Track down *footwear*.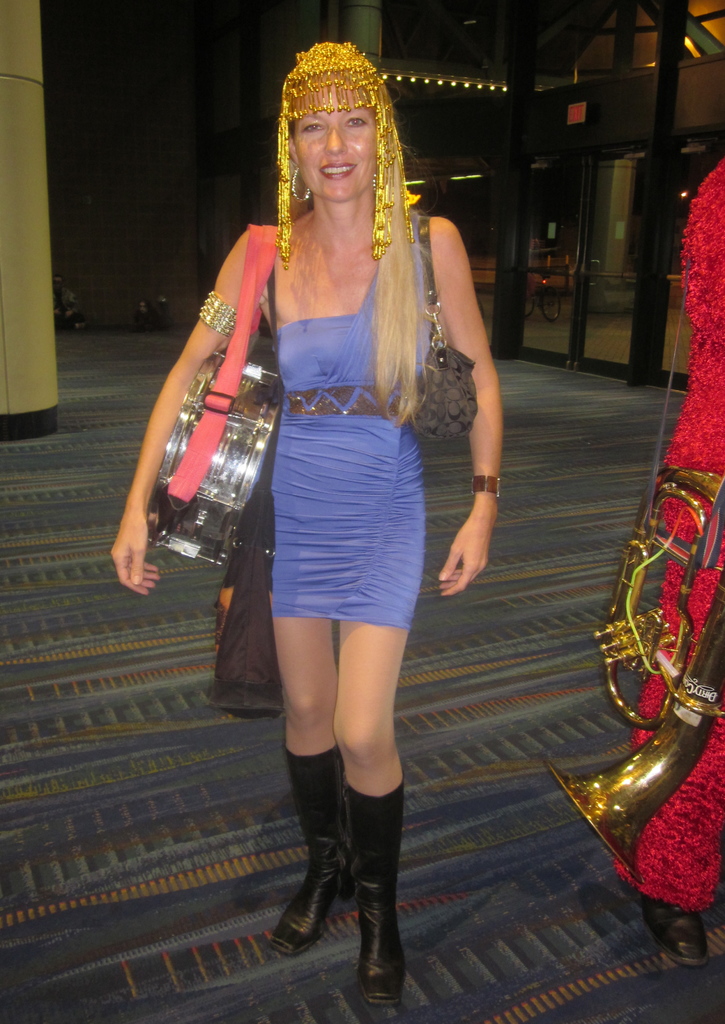
Tracked to <box>268,741,352,955</box>.
